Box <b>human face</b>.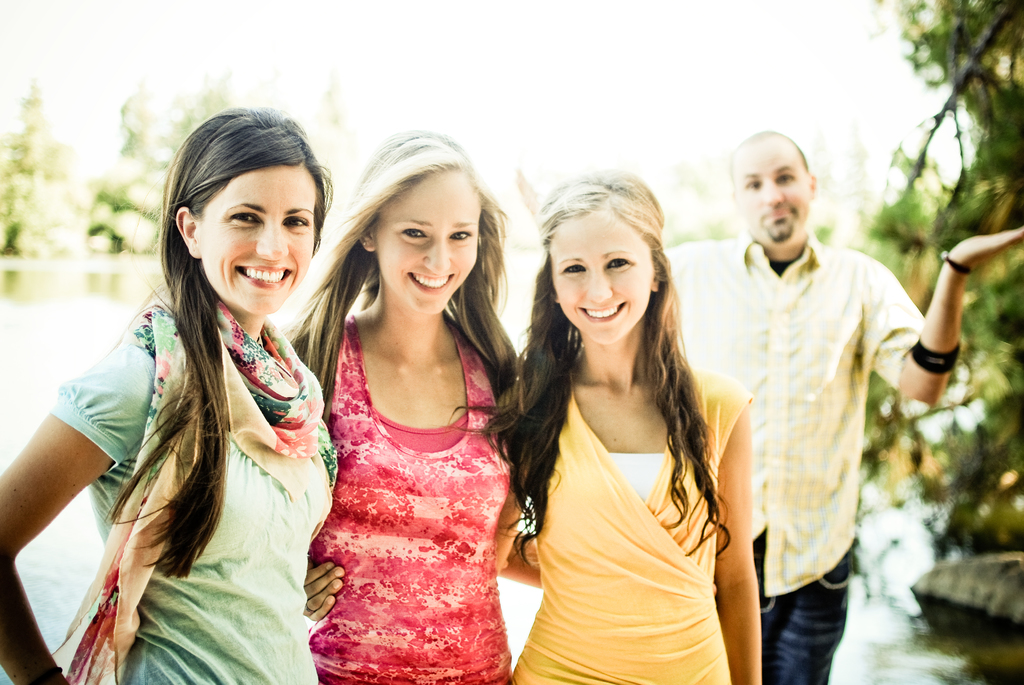
bbox(376, 174, 481, 316).
